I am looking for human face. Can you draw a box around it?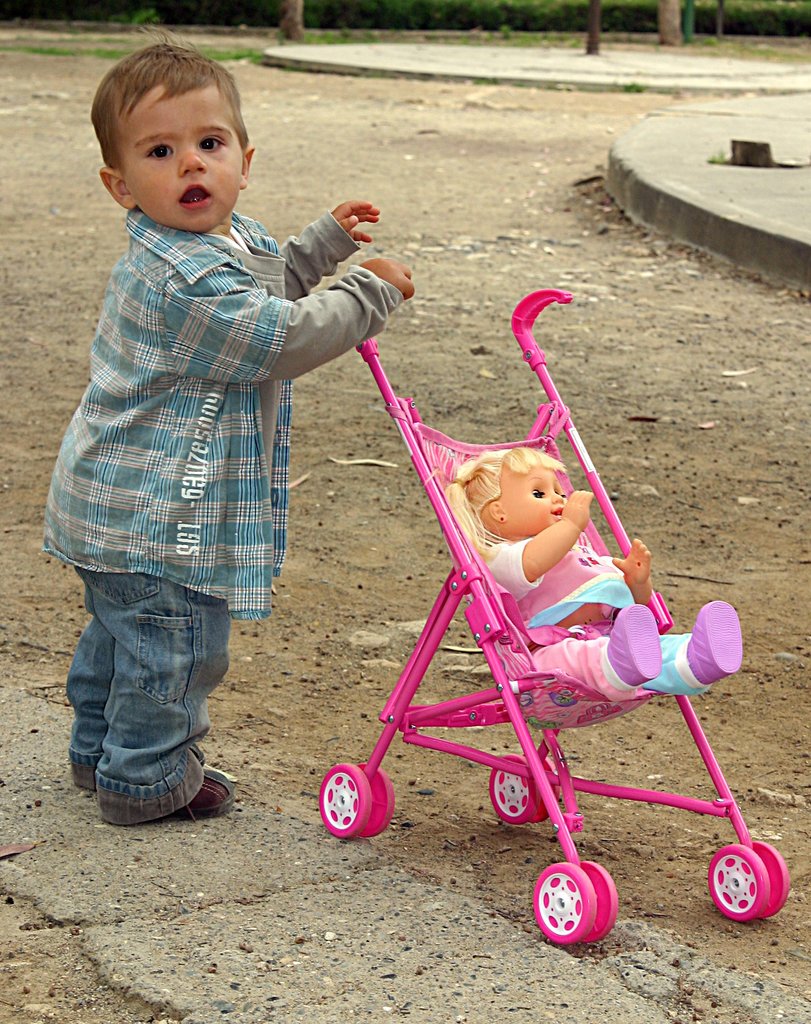
Sure, the bounding box is crop(504, 461, 566, 535).
